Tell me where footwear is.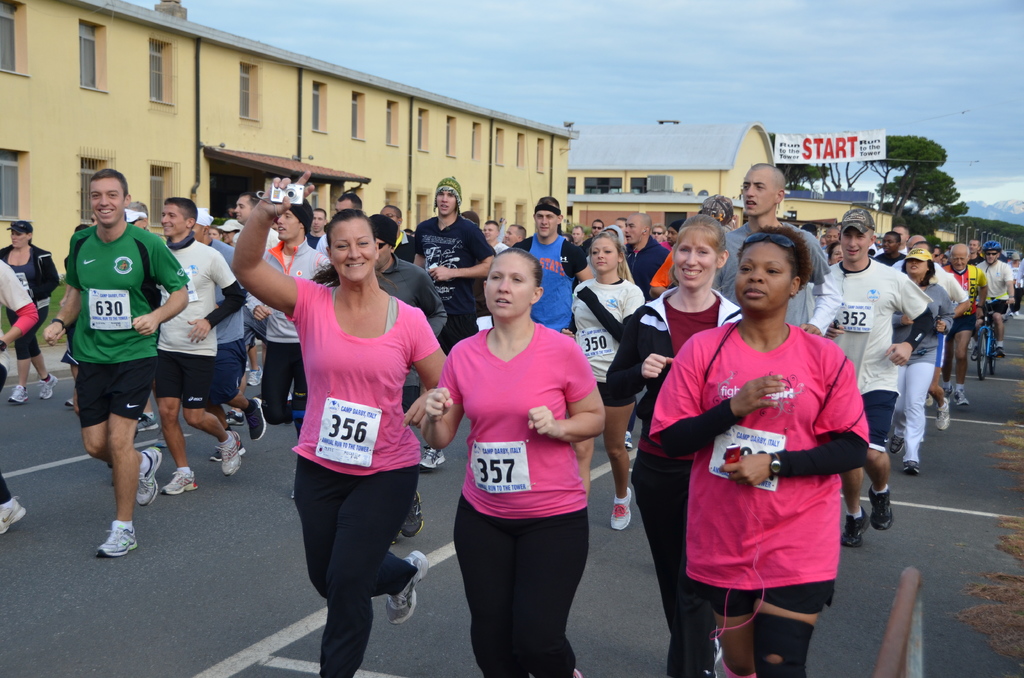
footwear is at pyautogui.locateOnScreen(995, 347, 1009, 361).
